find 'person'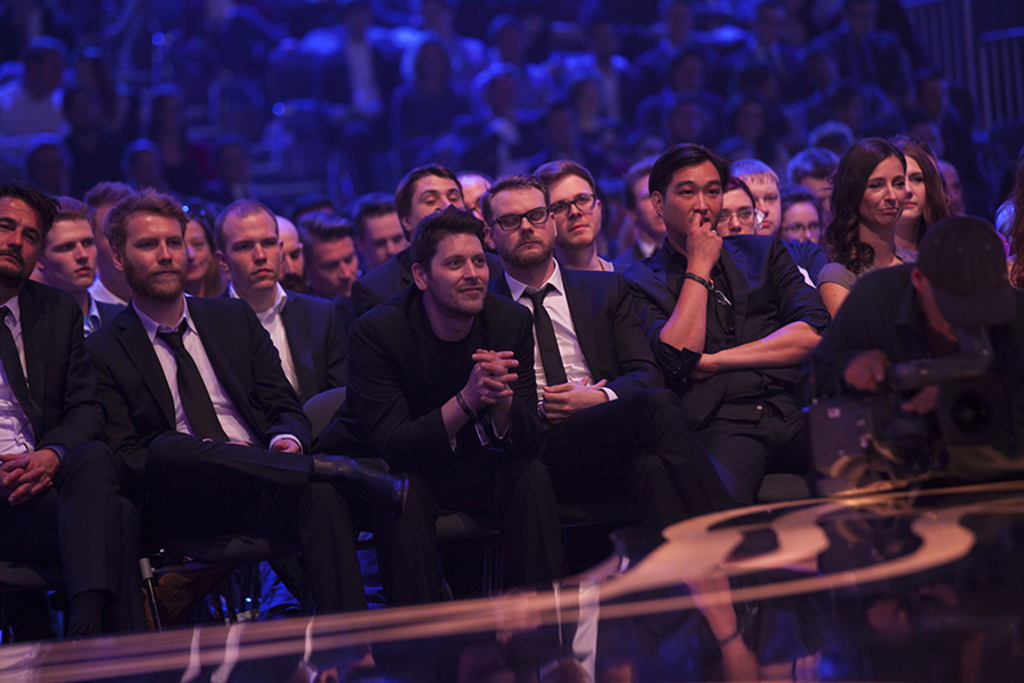
[825,219,1023,395]
